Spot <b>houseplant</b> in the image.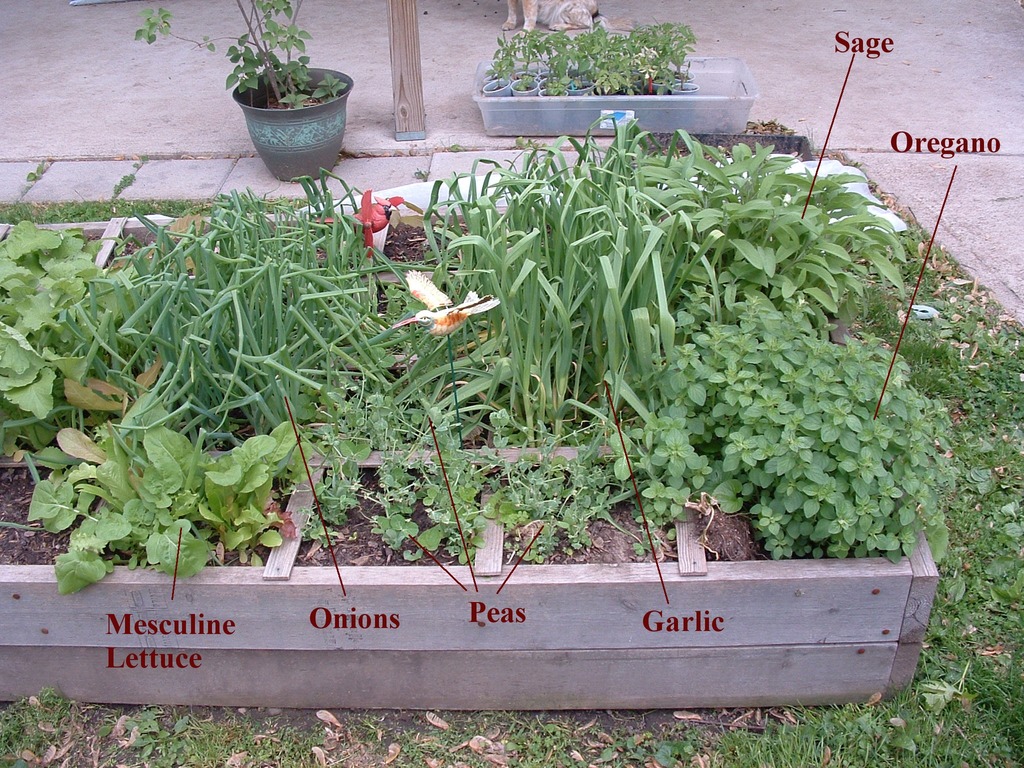
<b>houseplant</b> found at 133,0,356,186.
